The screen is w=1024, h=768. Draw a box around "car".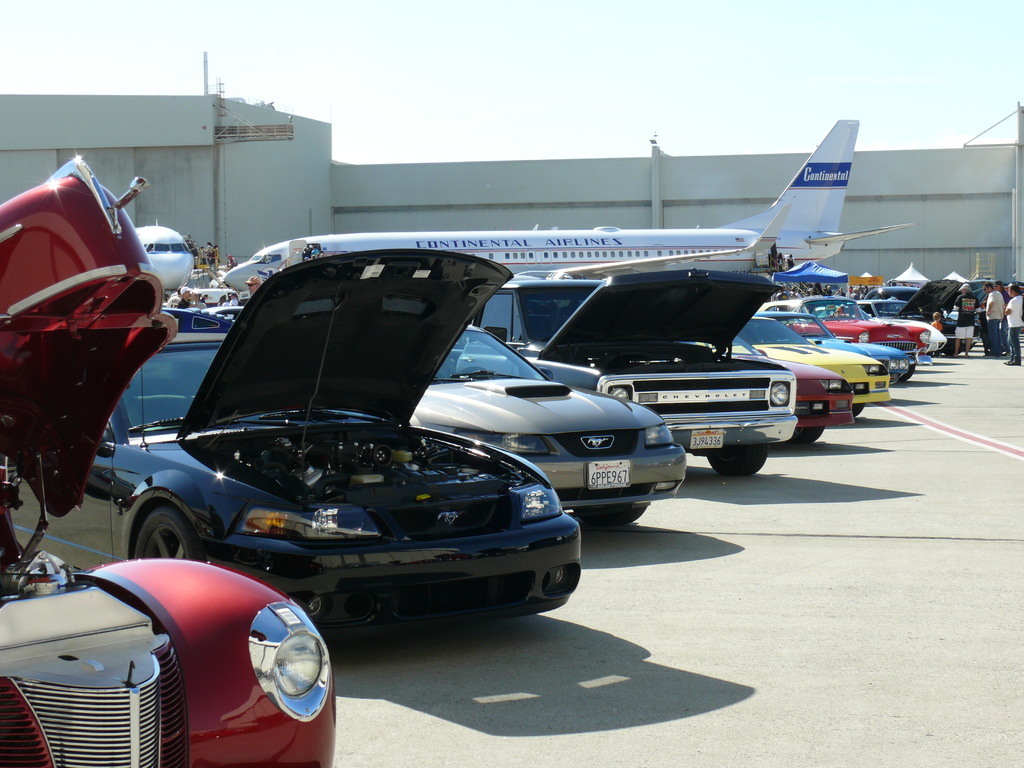
762 300 929 383.
